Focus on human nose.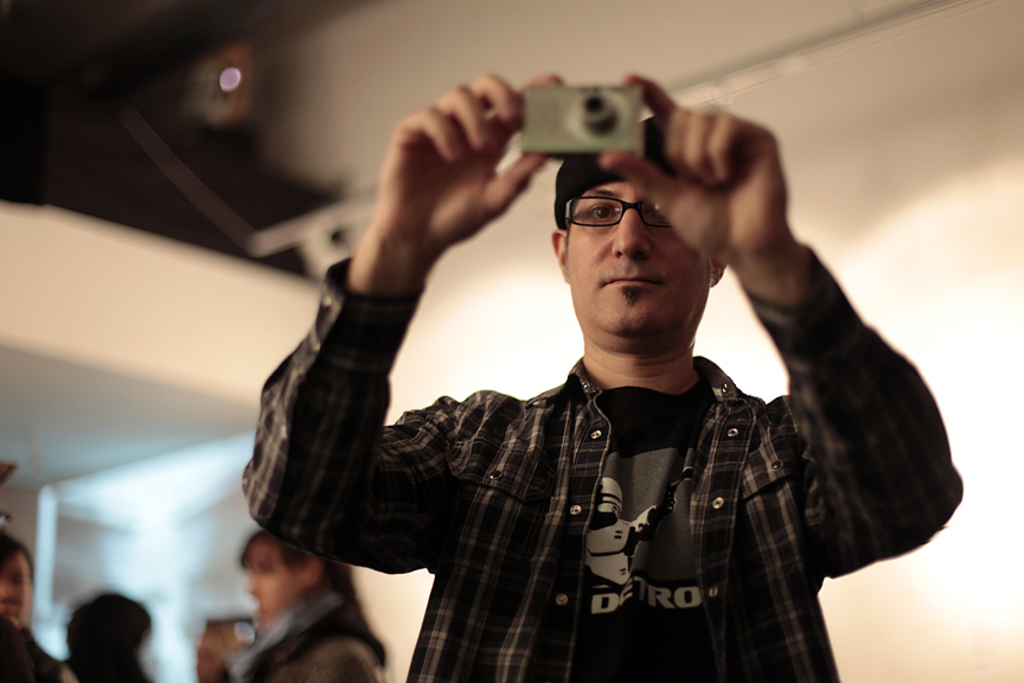
Focused at 248:576:261:593.
